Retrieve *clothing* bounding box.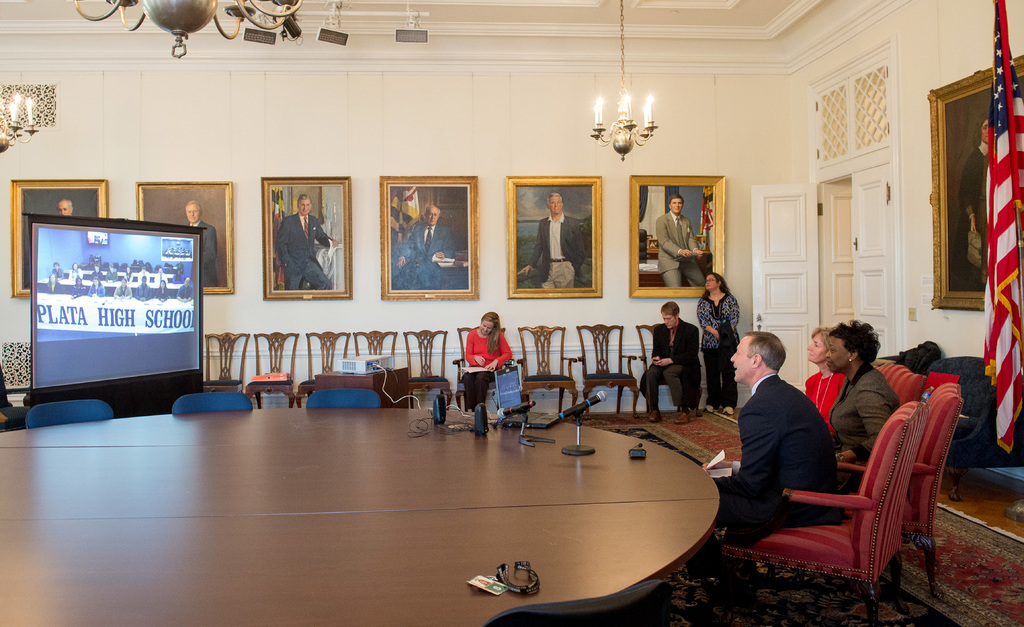
Bounding box: [x1=803, y1=367, x2=850, y2=436].
